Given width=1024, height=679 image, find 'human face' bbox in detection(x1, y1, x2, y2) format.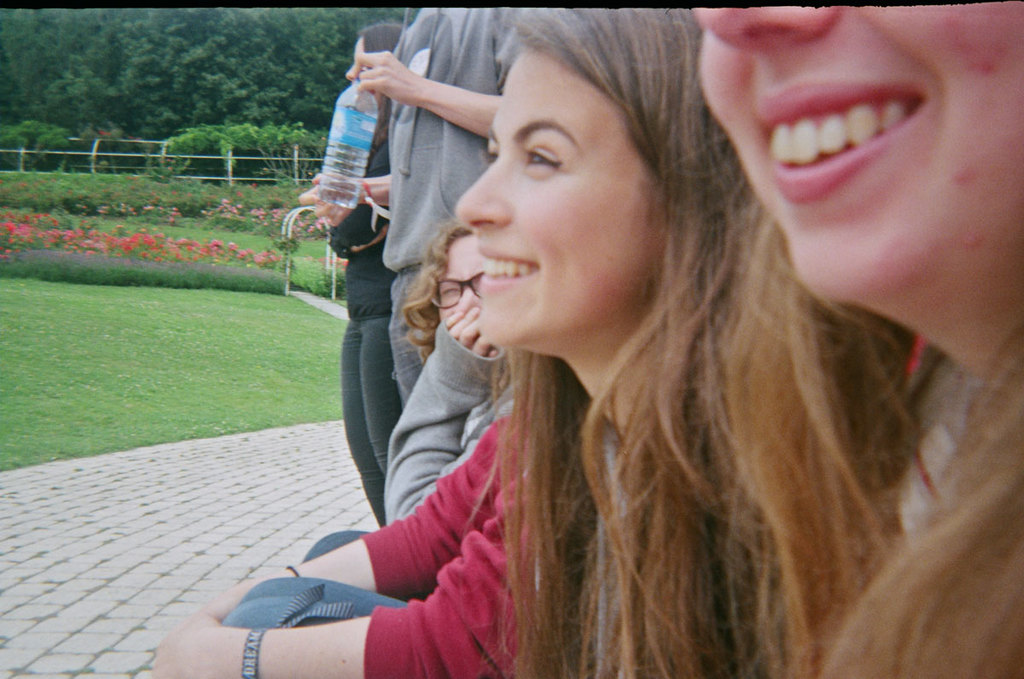
detection(424, 238, 493, 358).
